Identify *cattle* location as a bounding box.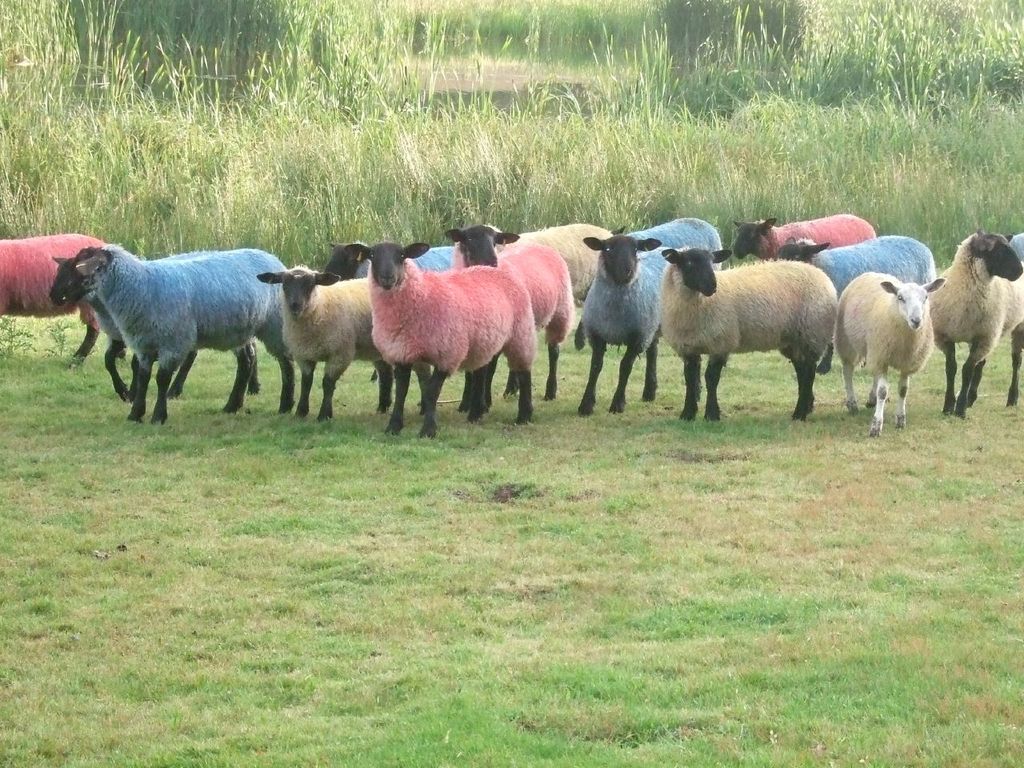
rect(658, 241, 845, 429).
